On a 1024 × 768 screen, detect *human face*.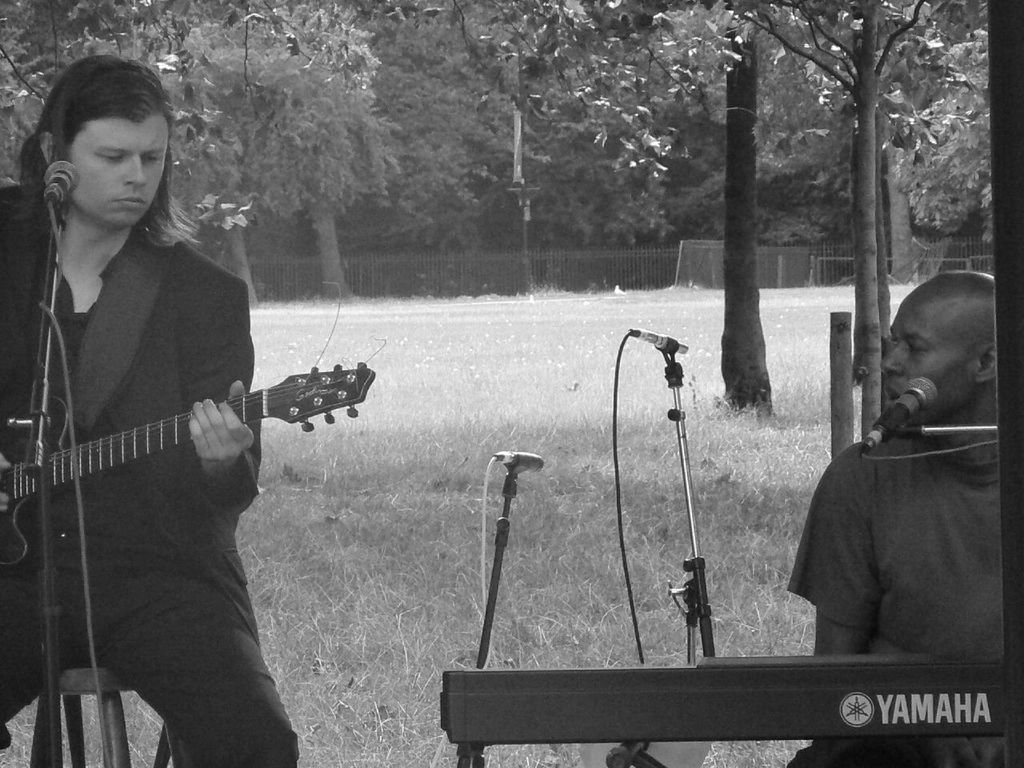
<bbox>878, 298, 974, 422</bbox>.
